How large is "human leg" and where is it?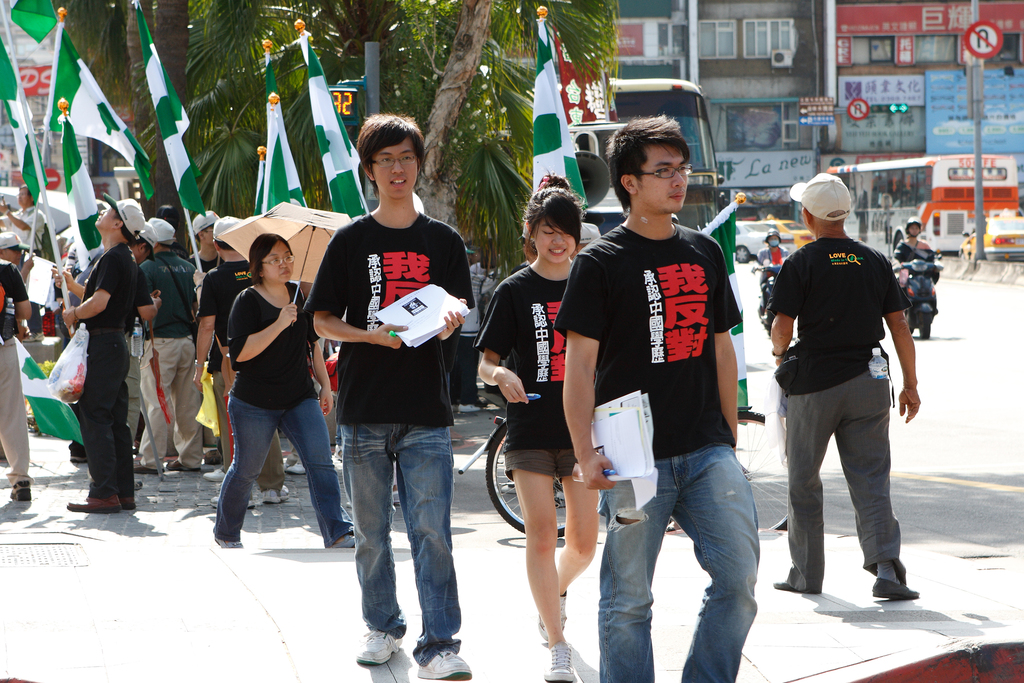
Bounding box: x1=840 y1=371 x2=921 y2=598.
